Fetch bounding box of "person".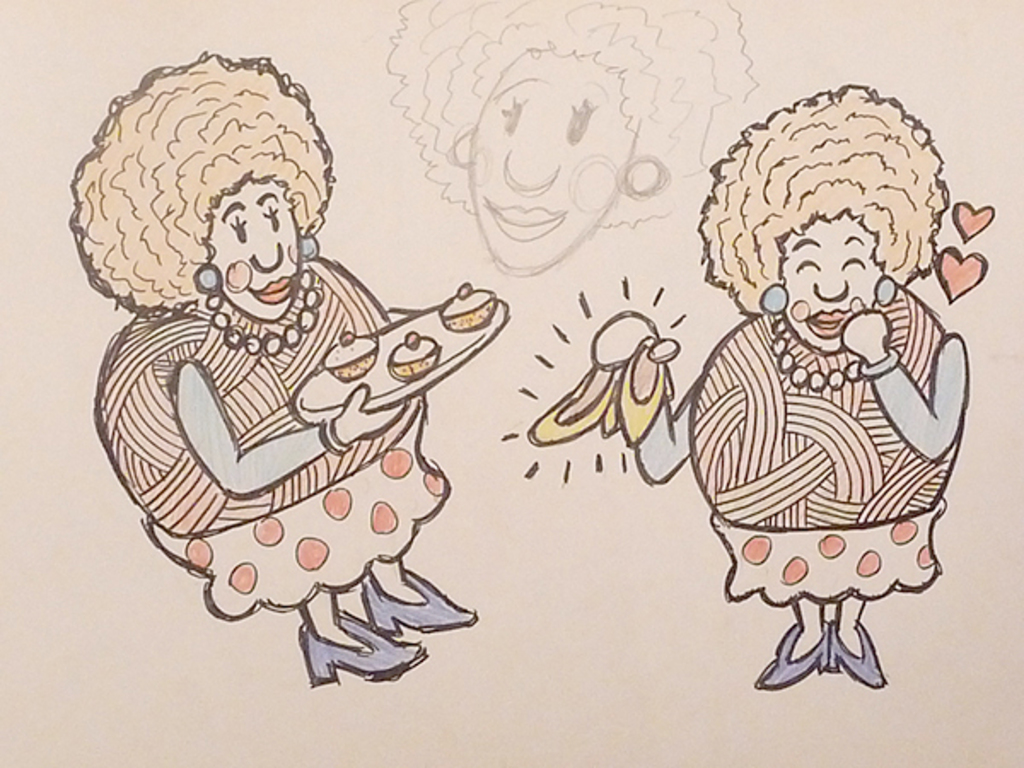
Bbox: 637 90 966 691.
